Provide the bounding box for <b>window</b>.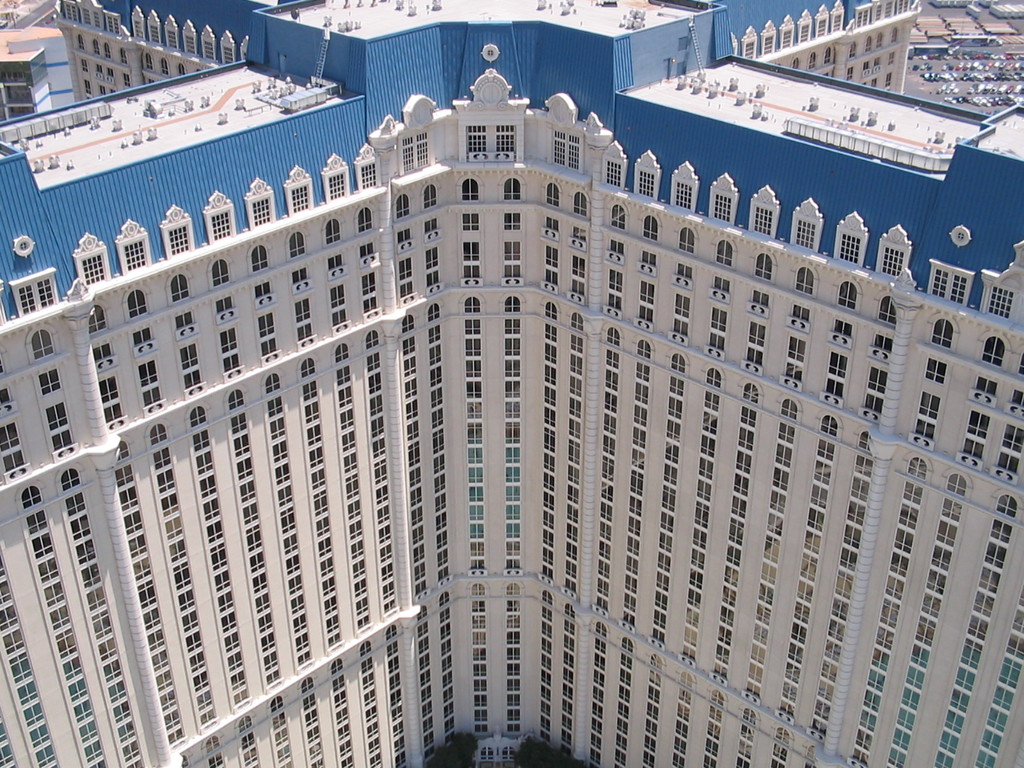
{"x1": 250, "y1": 570, "x2": 272, "y2": 593}.
